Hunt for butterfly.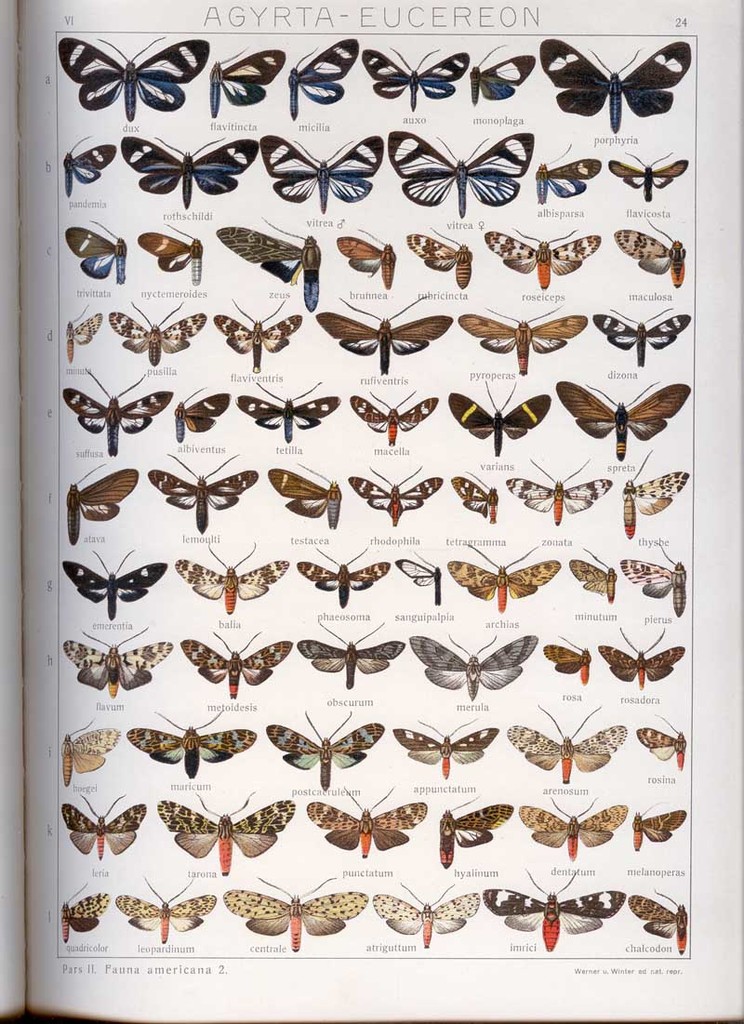
Hunted down at select_region(410, 632, 538, 702).
